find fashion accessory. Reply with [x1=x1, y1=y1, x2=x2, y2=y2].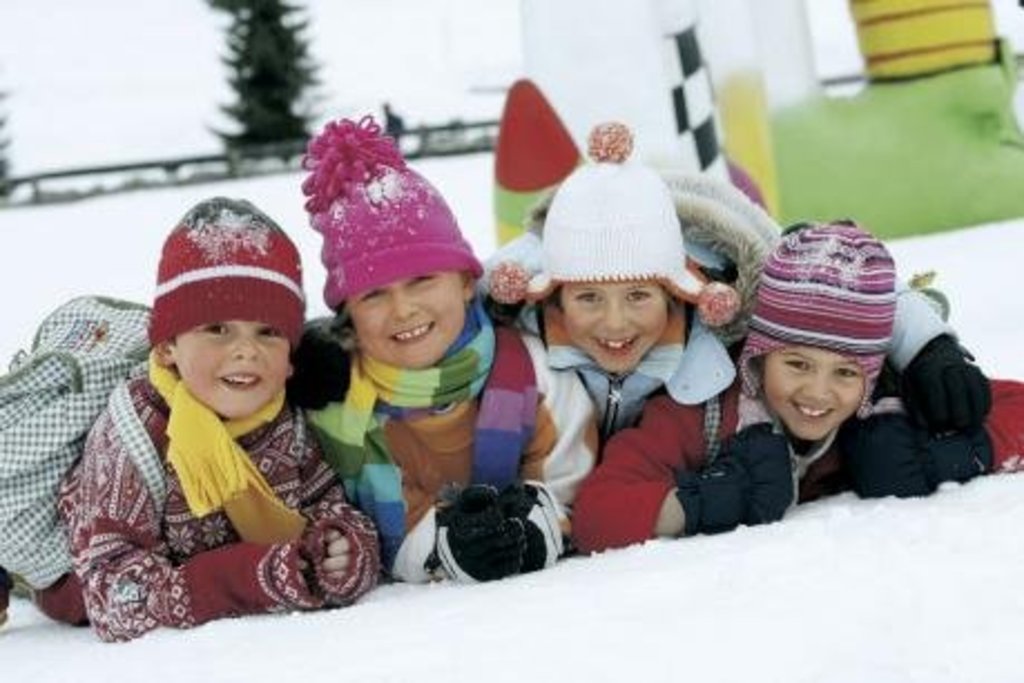
[x1=433, y1=480, x2=518, y2=583].
